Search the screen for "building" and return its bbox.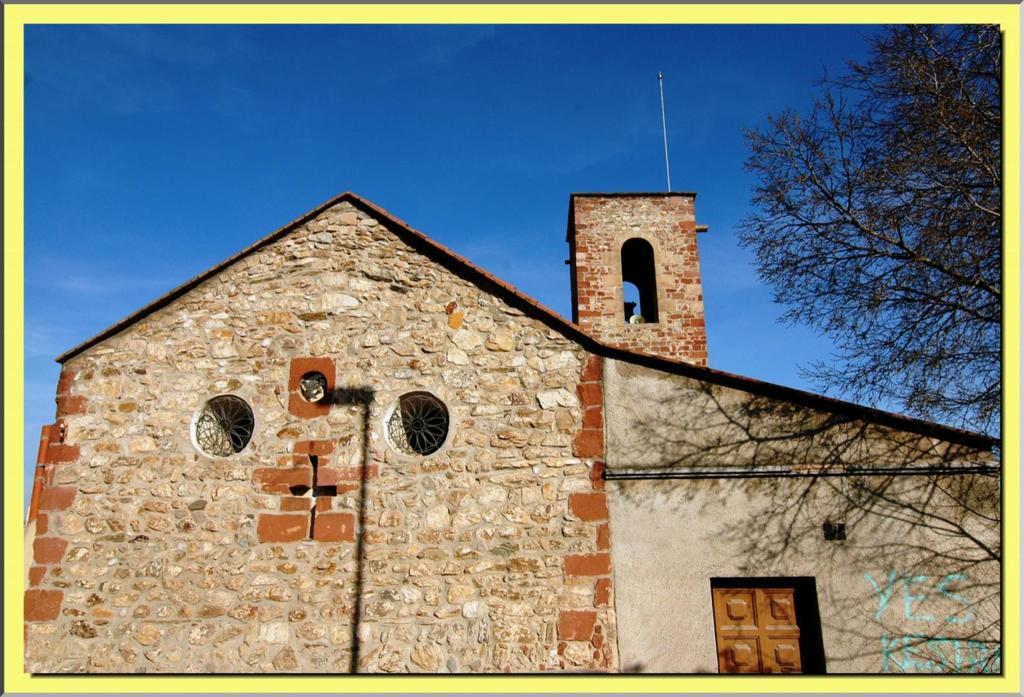
Found: bbox(21, 192, 1002, 675).
